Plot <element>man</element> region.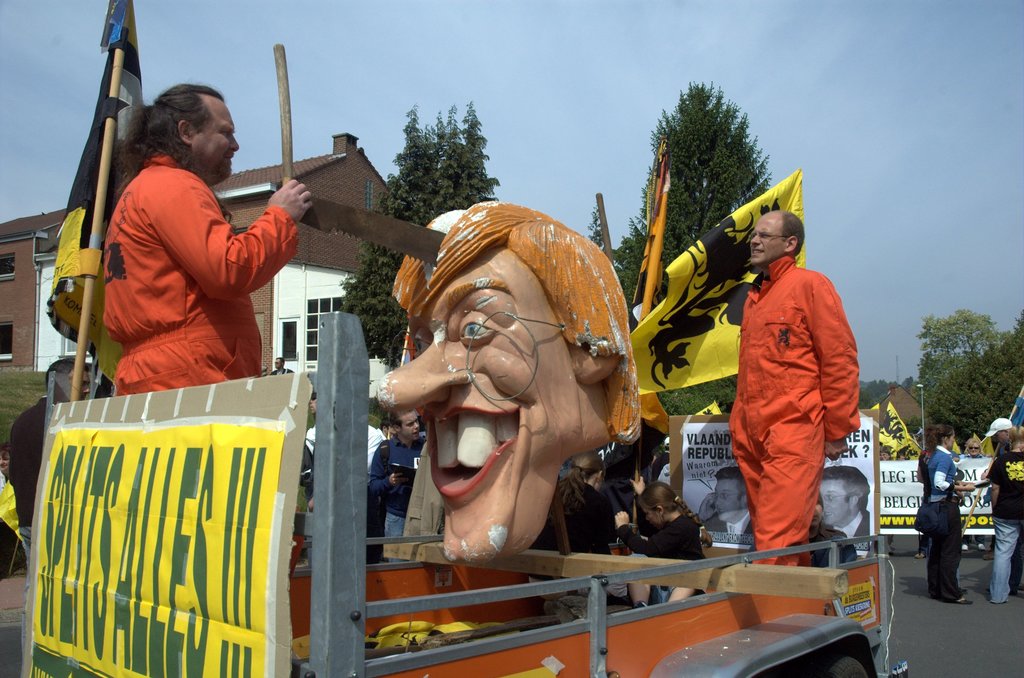
Plotted at {"x1": 380, "y1": 195, "x2": 643, "y2": 563}.
